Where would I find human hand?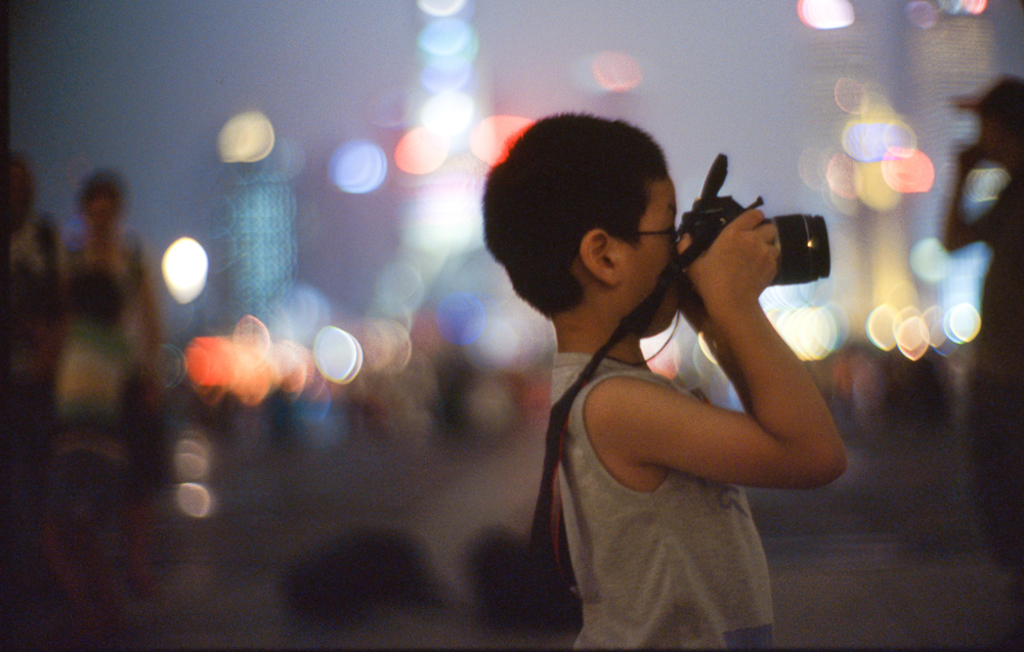
At x1=684 y1=192 x2=810 y2=345.
